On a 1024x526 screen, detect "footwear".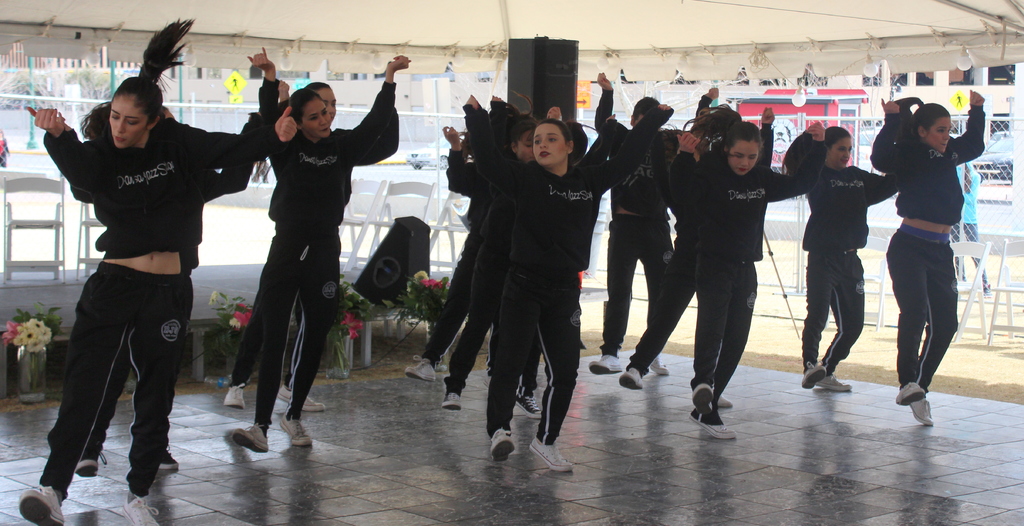
(227, 422, 269, 456).
